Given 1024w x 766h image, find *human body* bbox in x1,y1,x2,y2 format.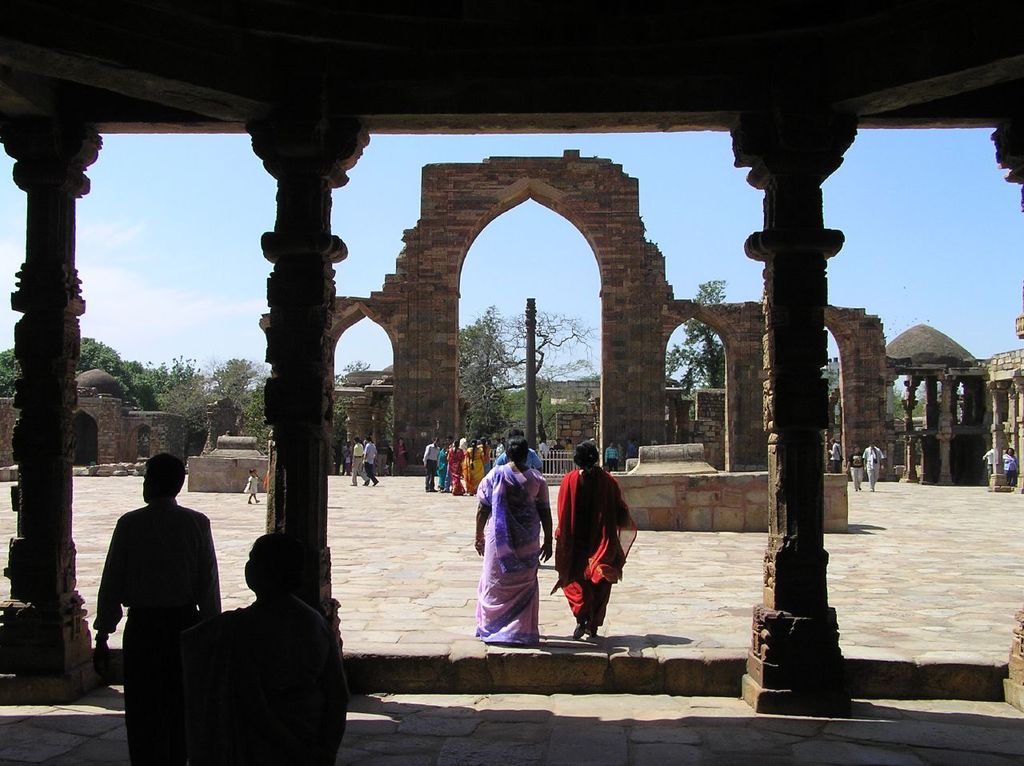
842,443,863,492.
